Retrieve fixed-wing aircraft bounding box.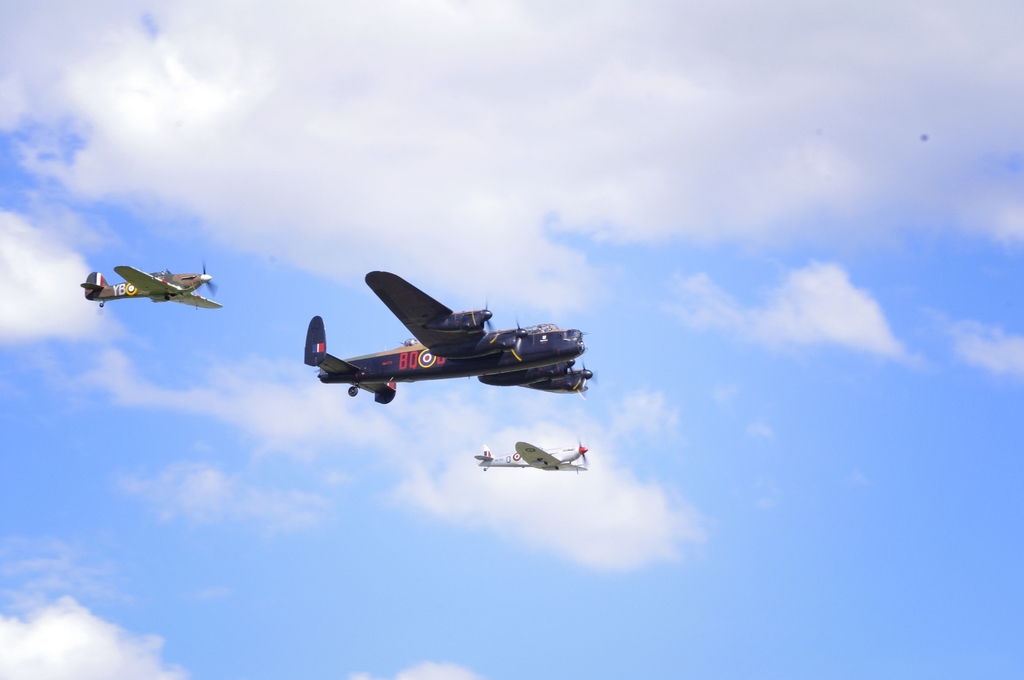
Bounding box: l=305, t=269, r=596, b=407.
